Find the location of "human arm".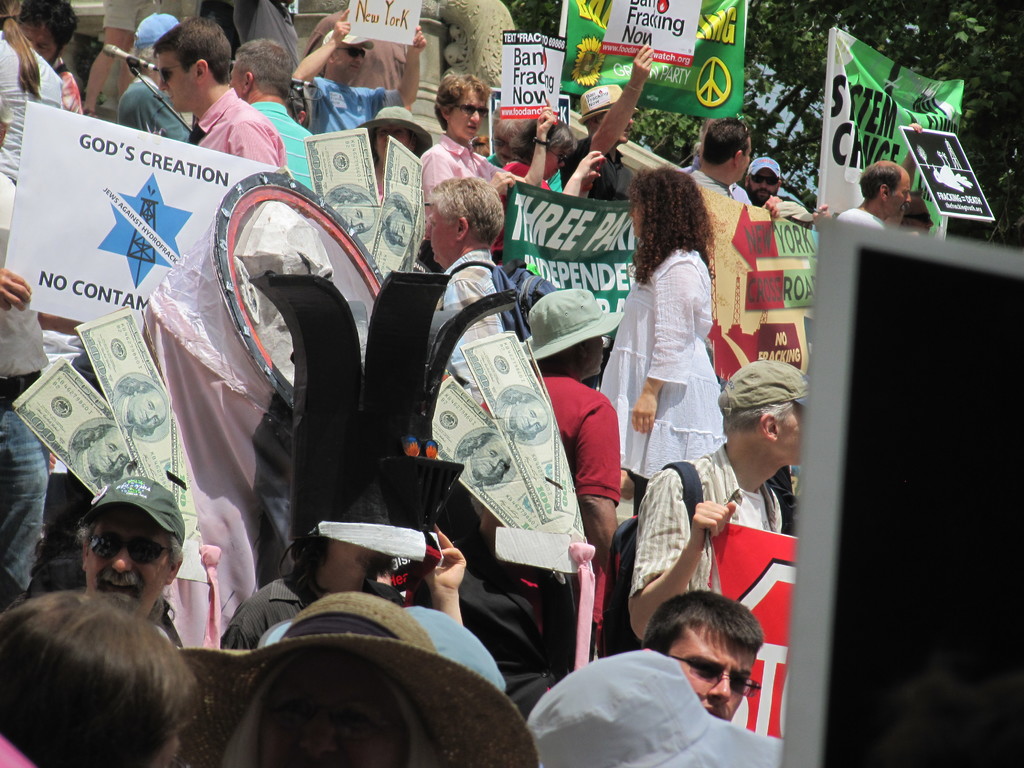
Location: <bbox>628, 264, 700, 436</bbox>.
